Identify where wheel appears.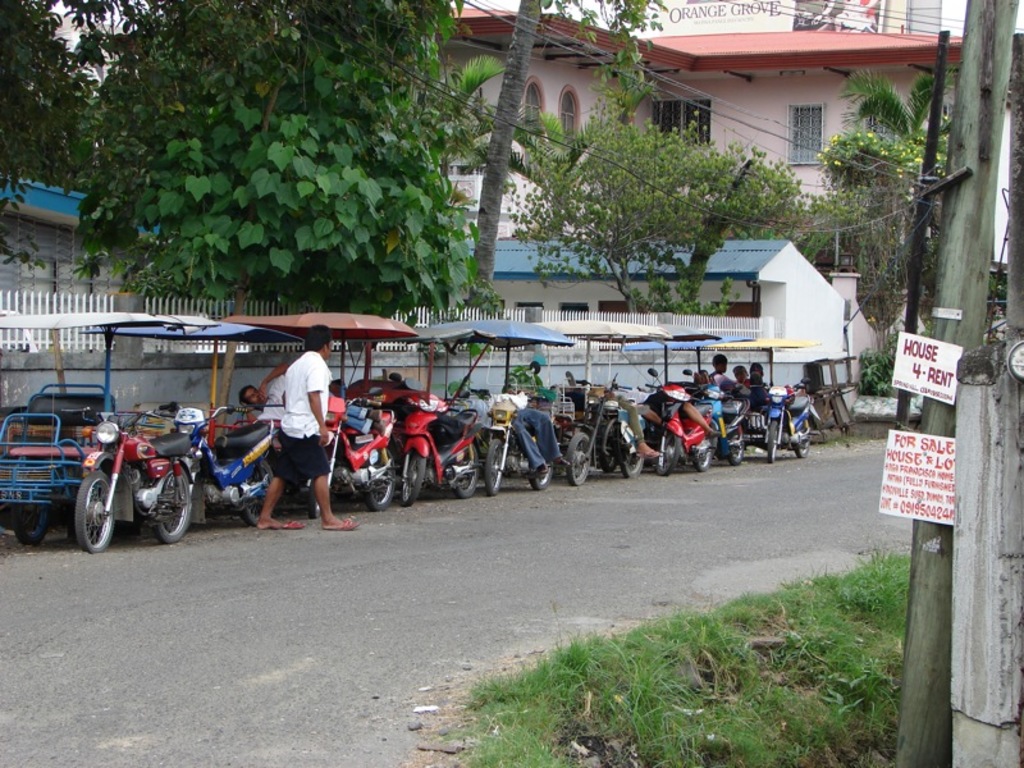
Appears at bbox(239, 507, 270, 529).
